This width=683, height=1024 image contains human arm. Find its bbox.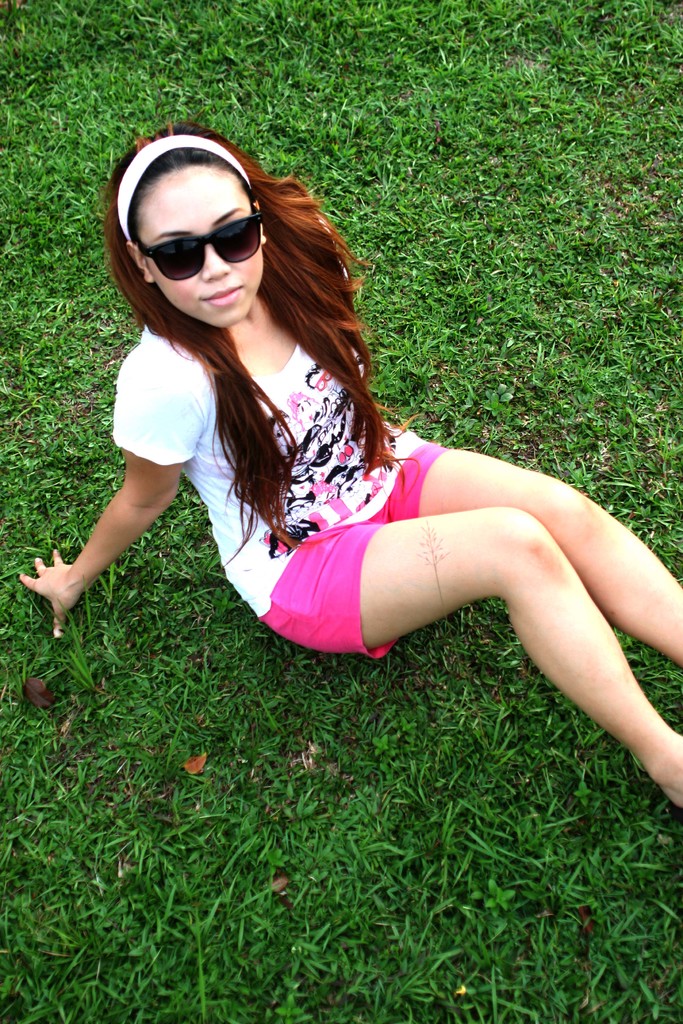
39:428:172:628.
